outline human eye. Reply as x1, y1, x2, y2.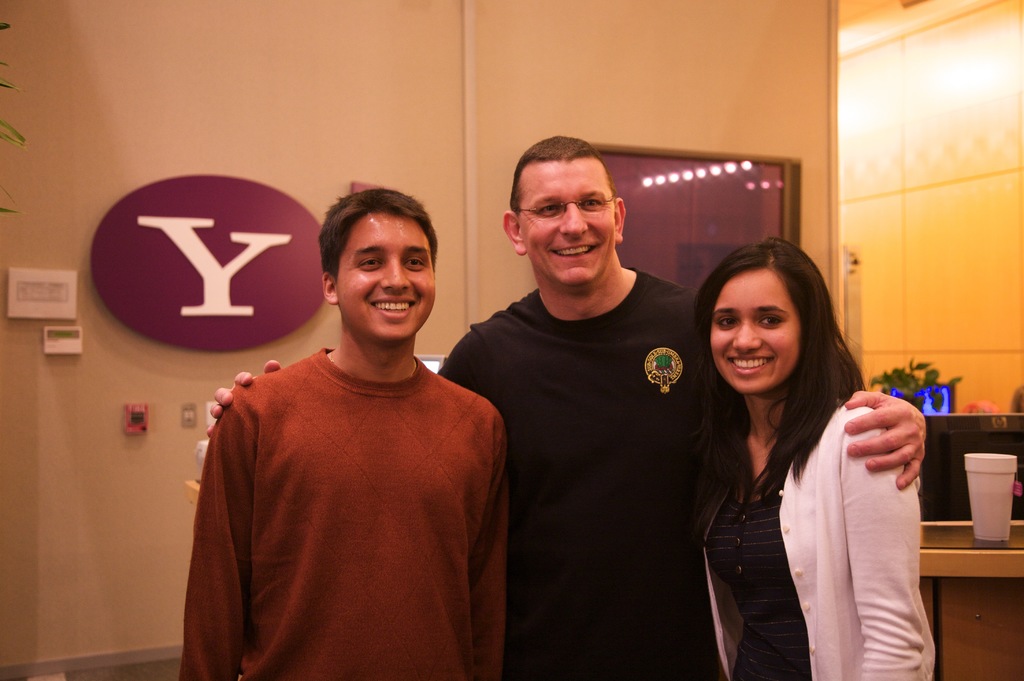
584, 197, 610, 210.
